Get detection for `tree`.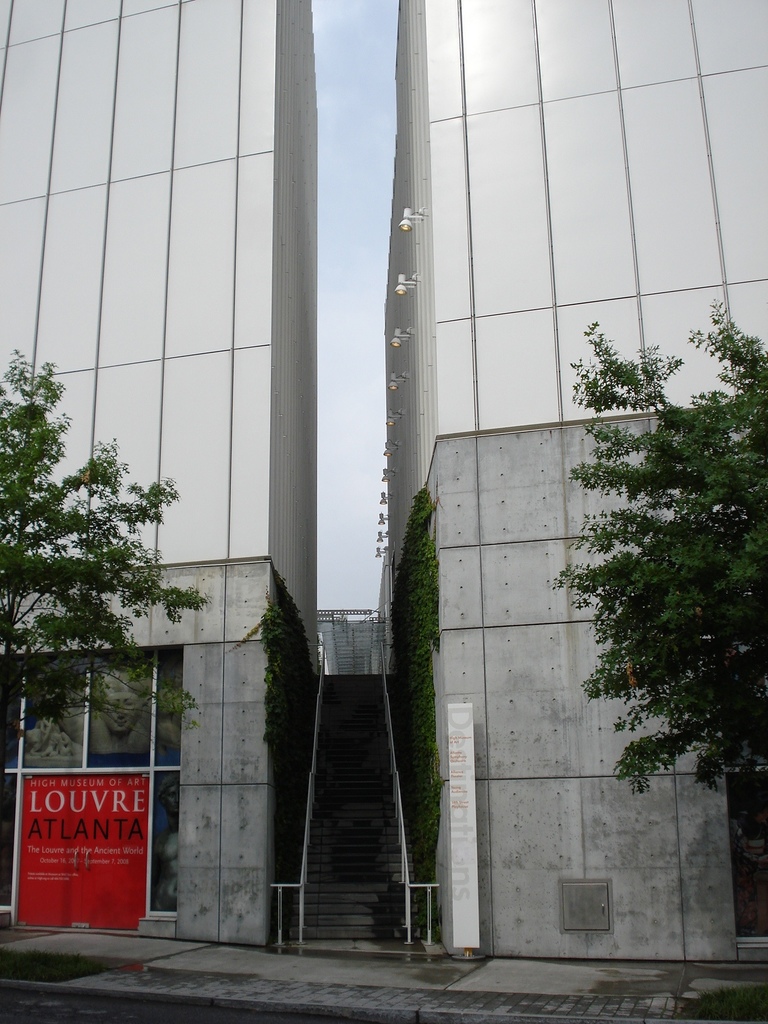
Detection: [0,344,219,779].
